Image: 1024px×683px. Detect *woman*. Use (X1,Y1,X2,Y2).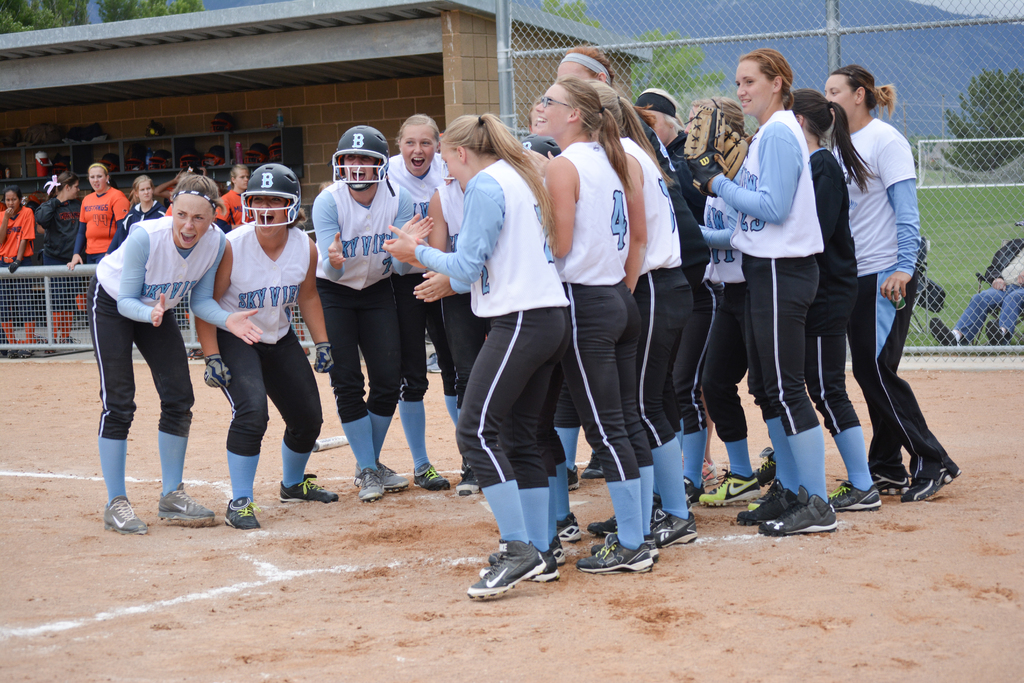
(815,65,973,499).
